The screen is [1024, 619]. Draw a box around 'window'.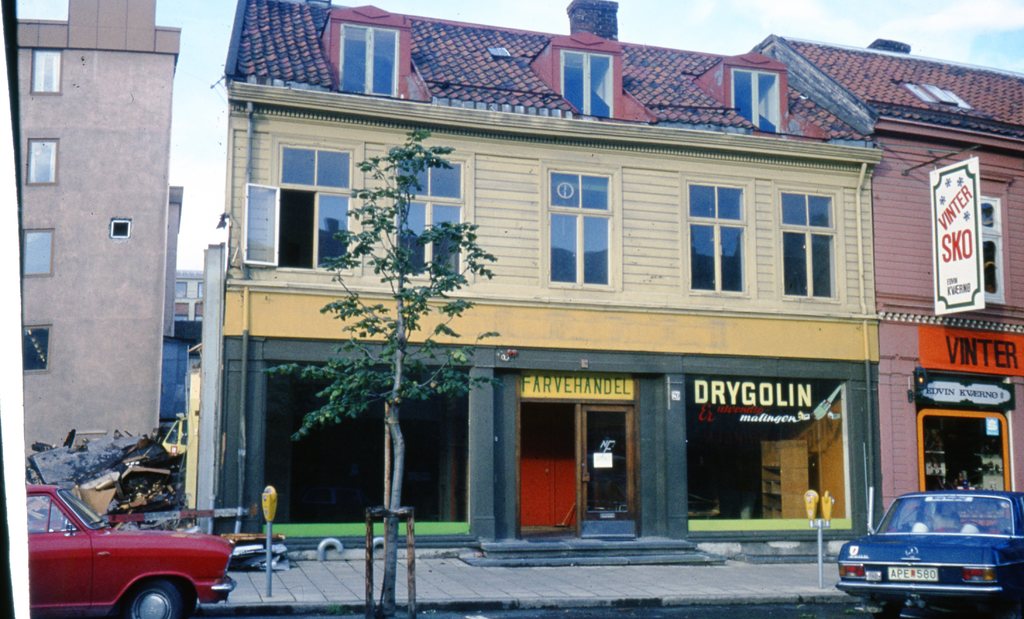
bbox=[174, 303, 190, 323].
